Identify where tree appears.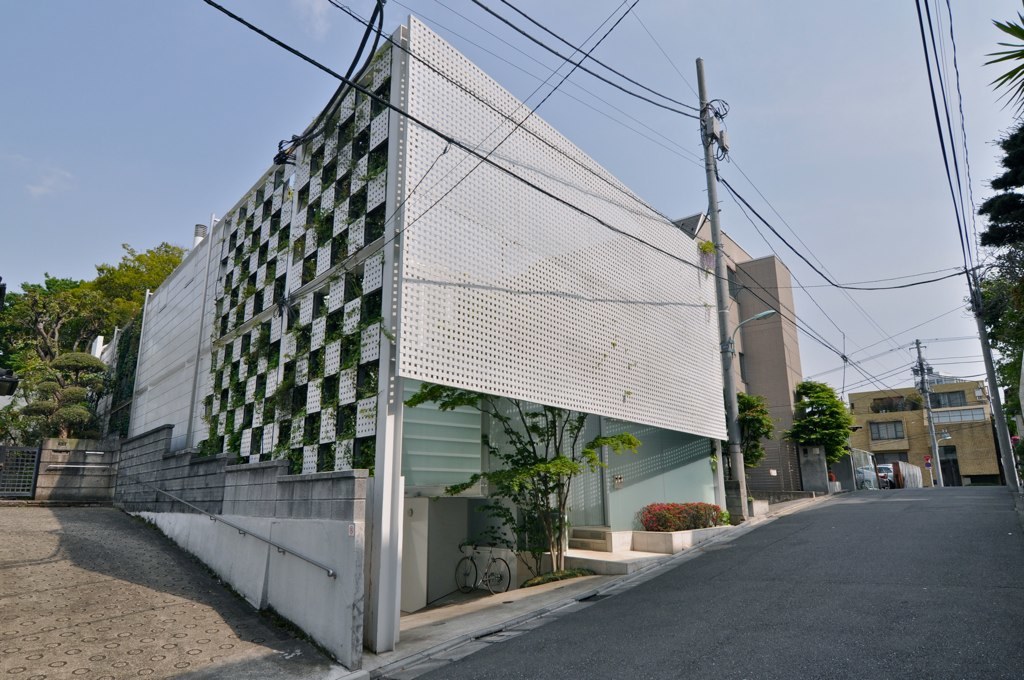
Appears at box=[780, 377, 861, 478].
